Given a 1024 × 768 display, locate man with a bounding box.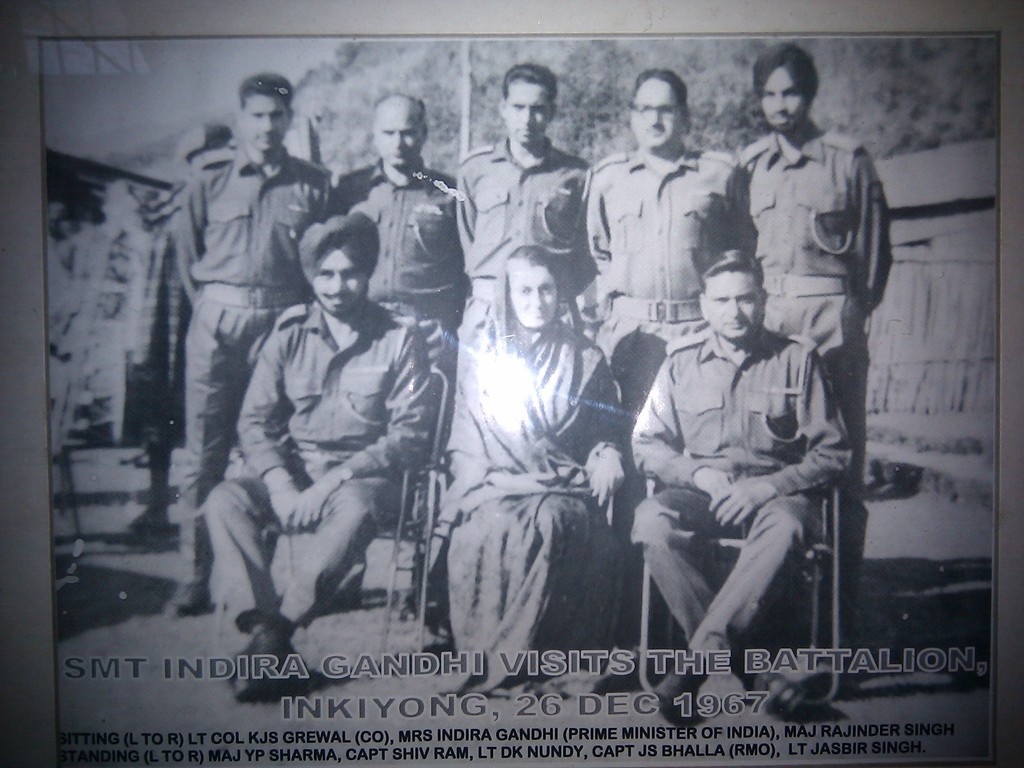
Located: x1=722 y1=40 x2=897 y2=643.
